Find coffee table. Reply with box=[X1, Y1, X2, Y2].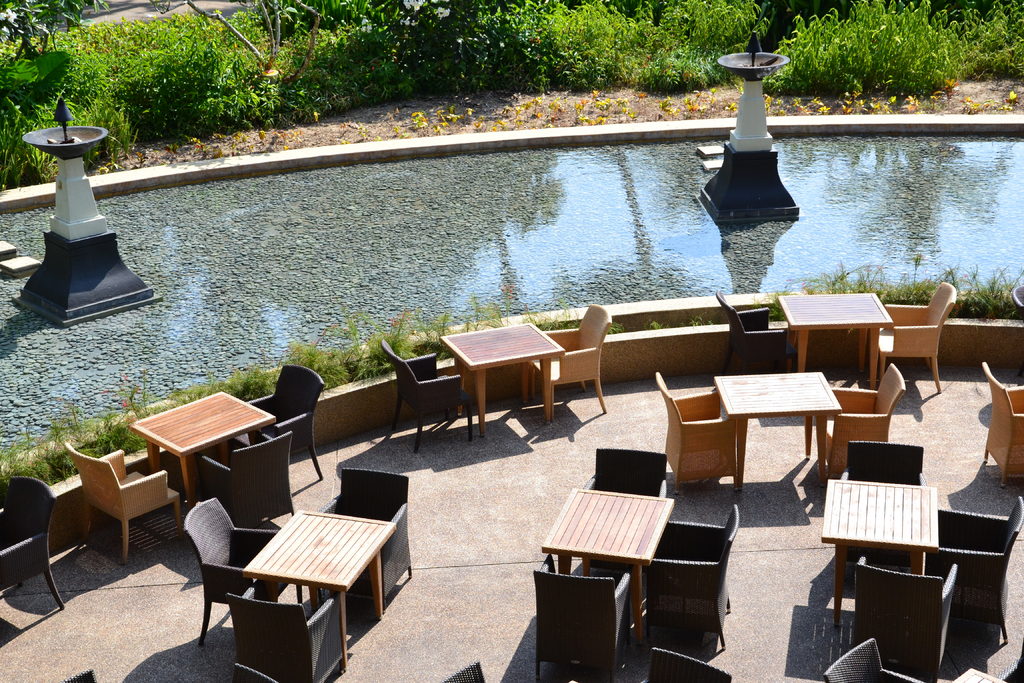
box=[241, 504, 399, 667].
